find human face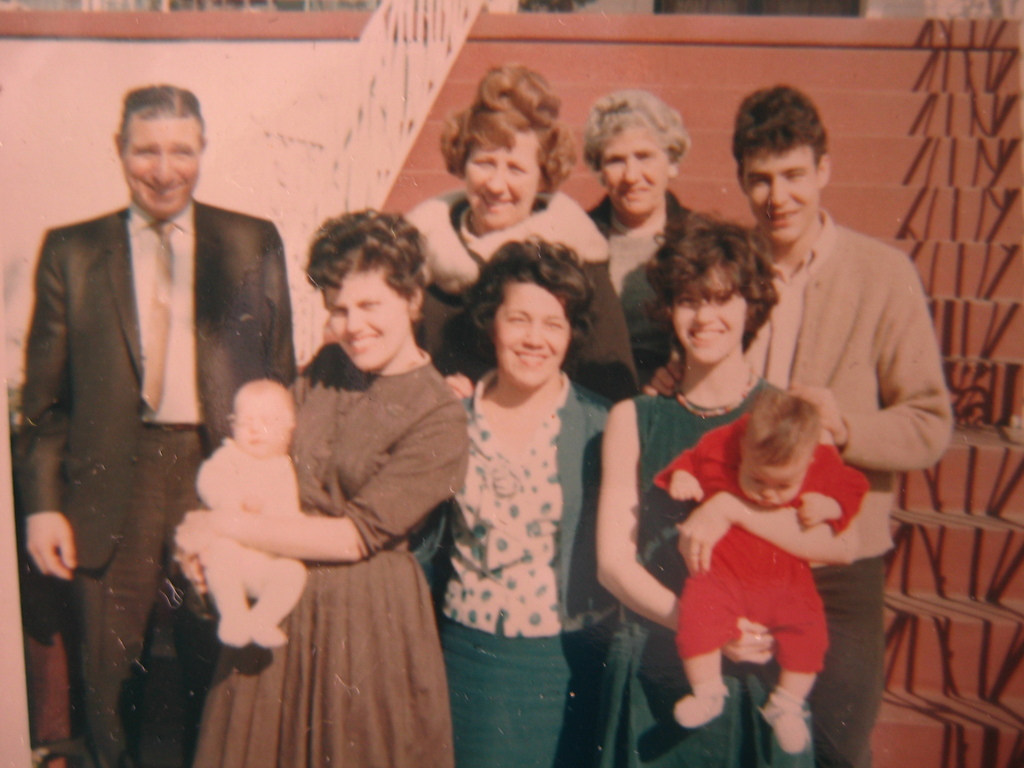
detection(127, 115, 211, 219)
